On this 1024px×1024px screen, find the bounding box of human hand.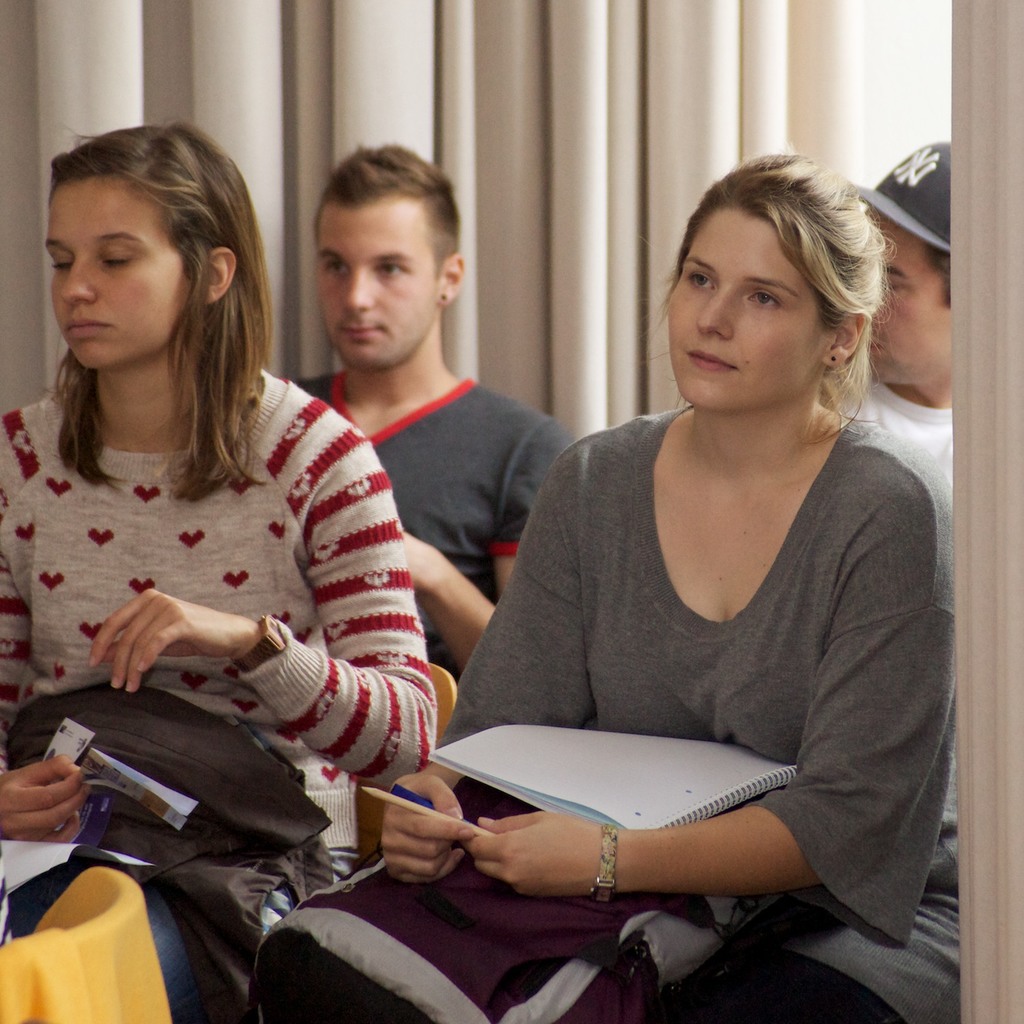
Bounding box: bbox(459, 808, 605, 899).
